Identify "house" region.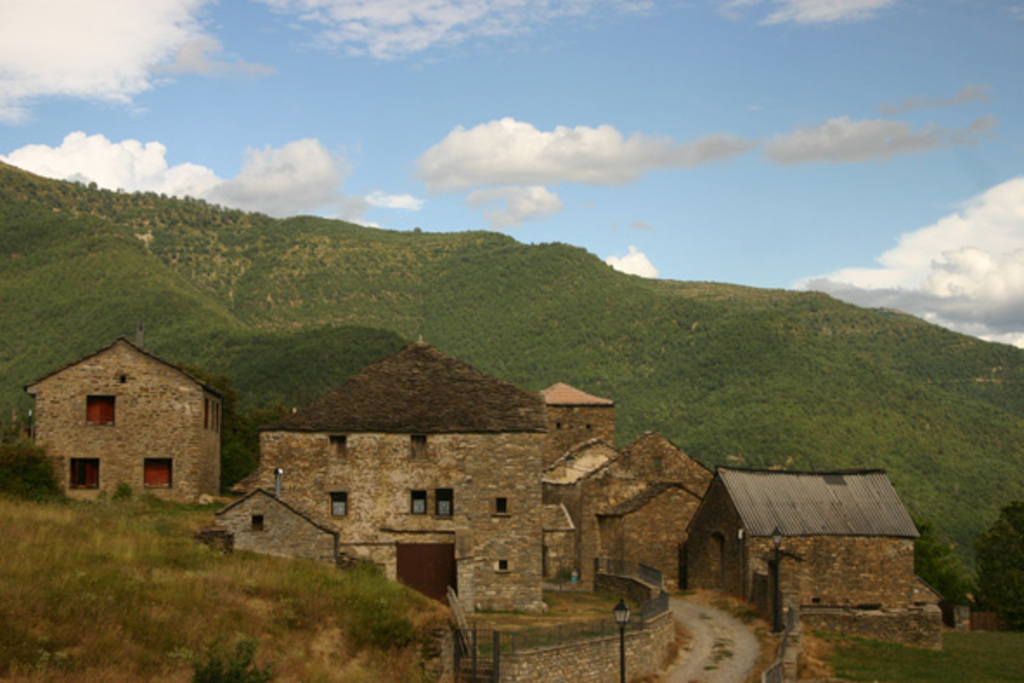
Region: 546:428:723:608.
